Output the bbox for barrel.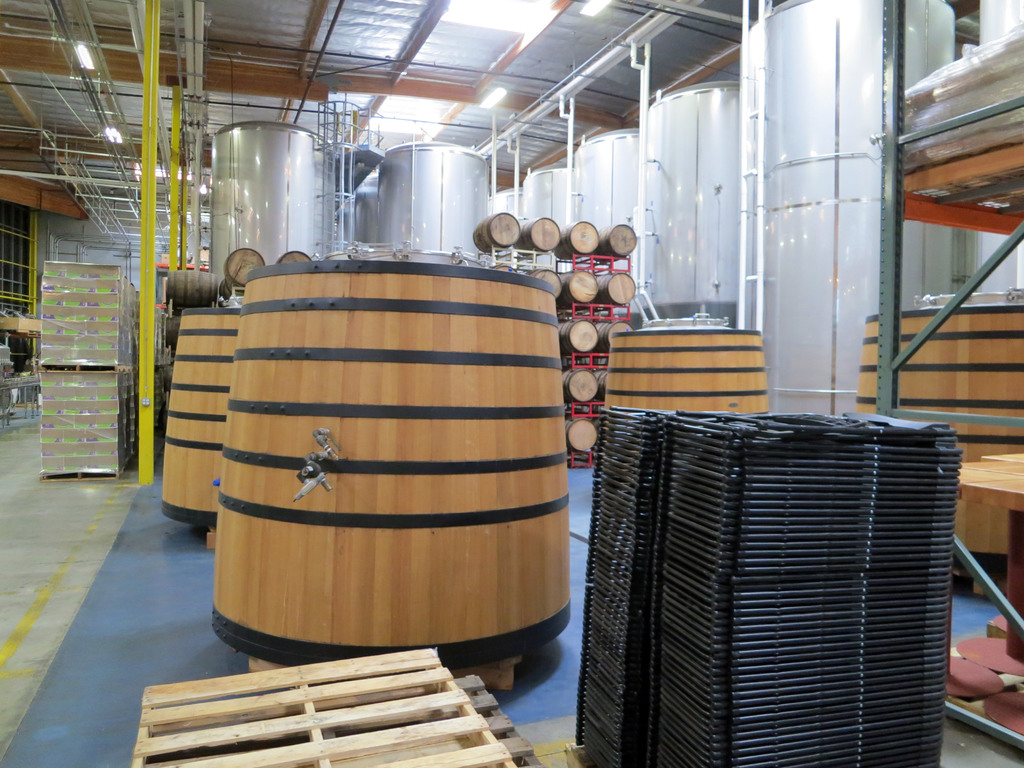
box(280, 252, 312, 261).
